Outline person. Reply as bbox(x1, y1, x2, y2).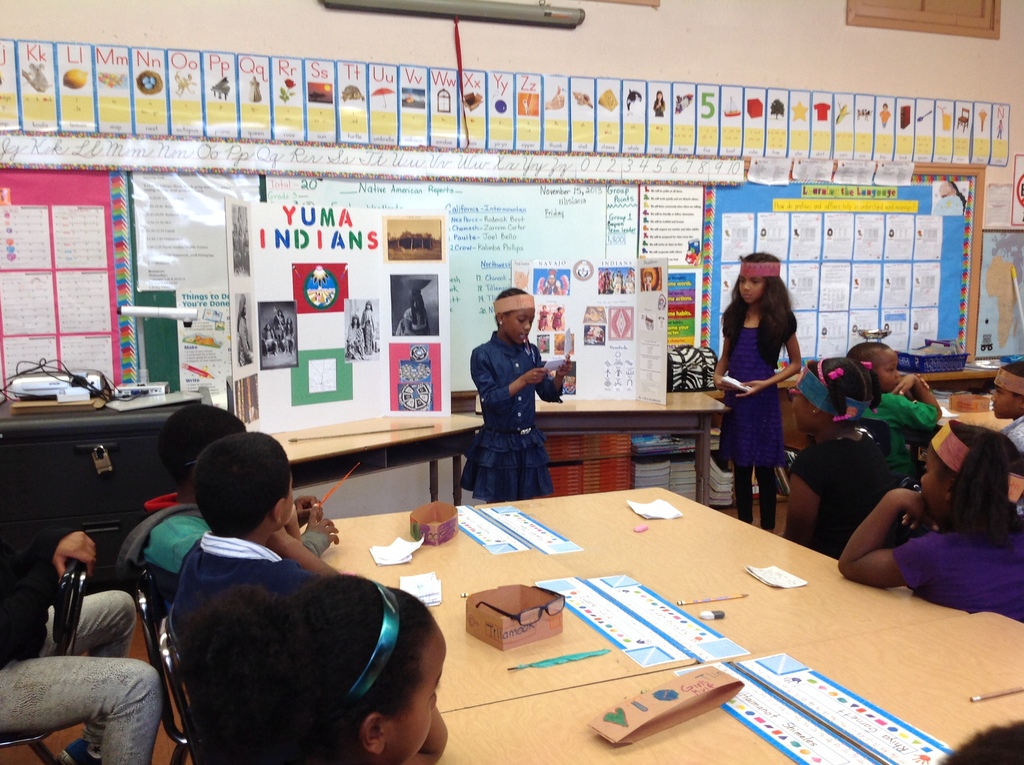
bbox(168, 429, 339, 650).
